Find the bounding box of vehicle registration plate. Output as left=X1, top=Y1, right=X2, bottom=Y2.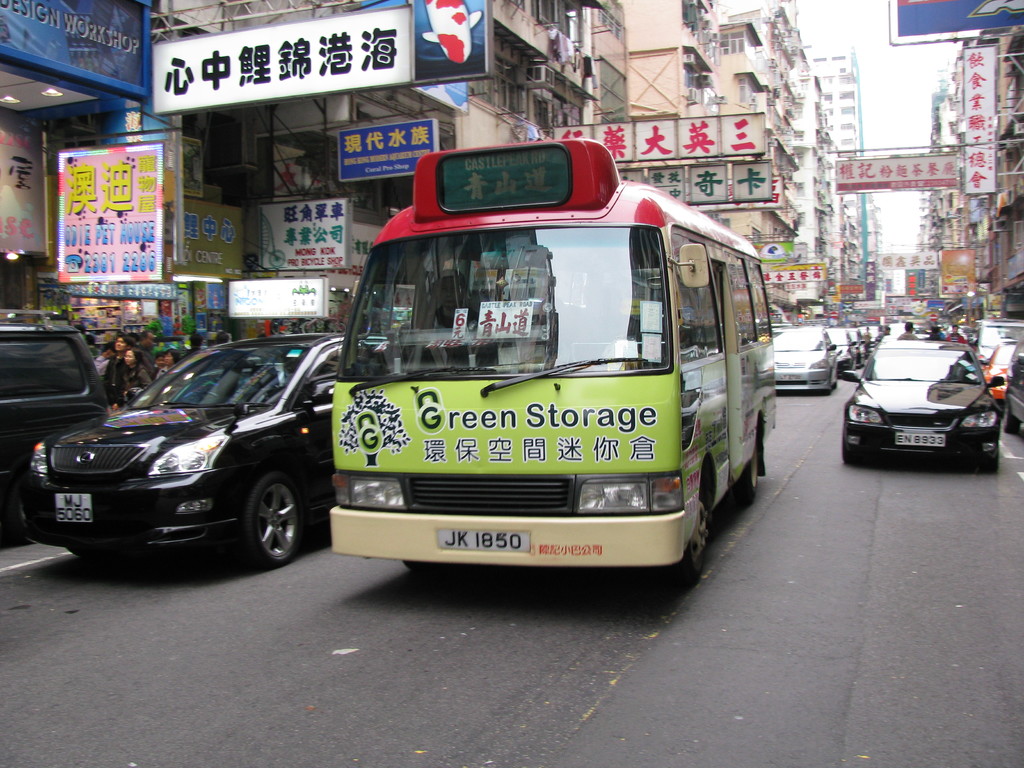
left=895, top=431, right=944, bottom=448.
